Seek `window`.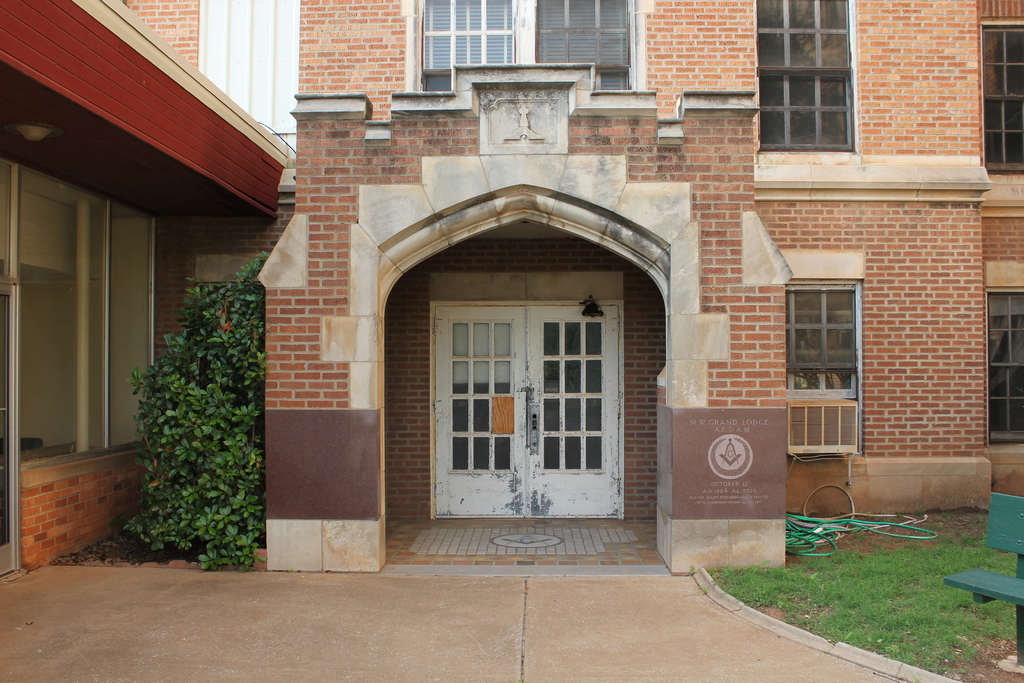
421, 0, 520, 81.
